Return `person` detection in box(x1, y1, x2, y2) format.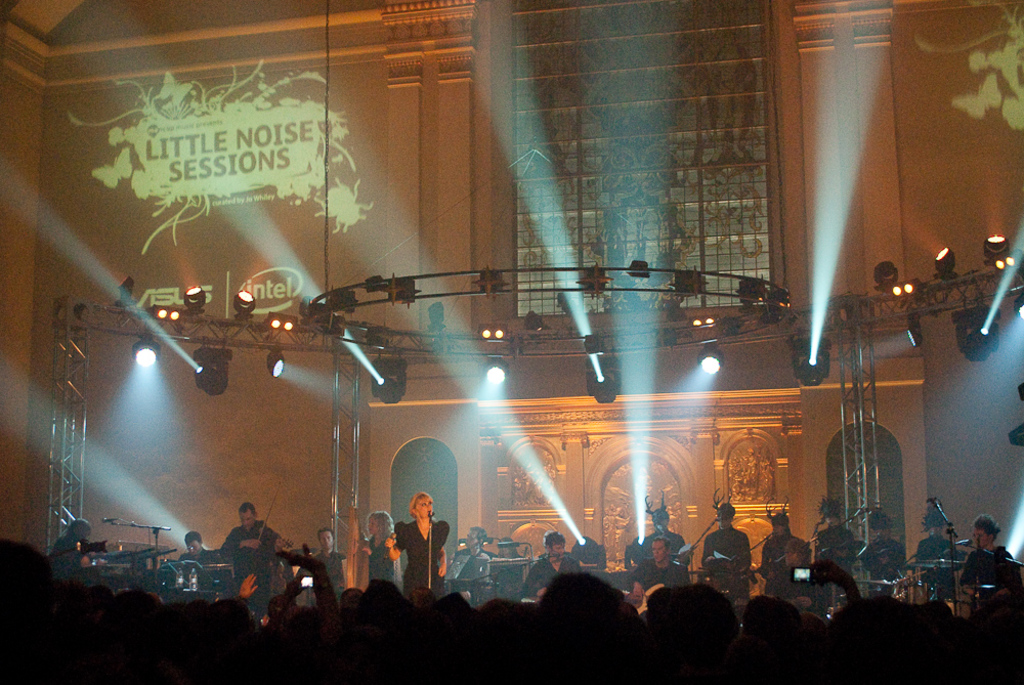
box(212, 497, 286, 607).
